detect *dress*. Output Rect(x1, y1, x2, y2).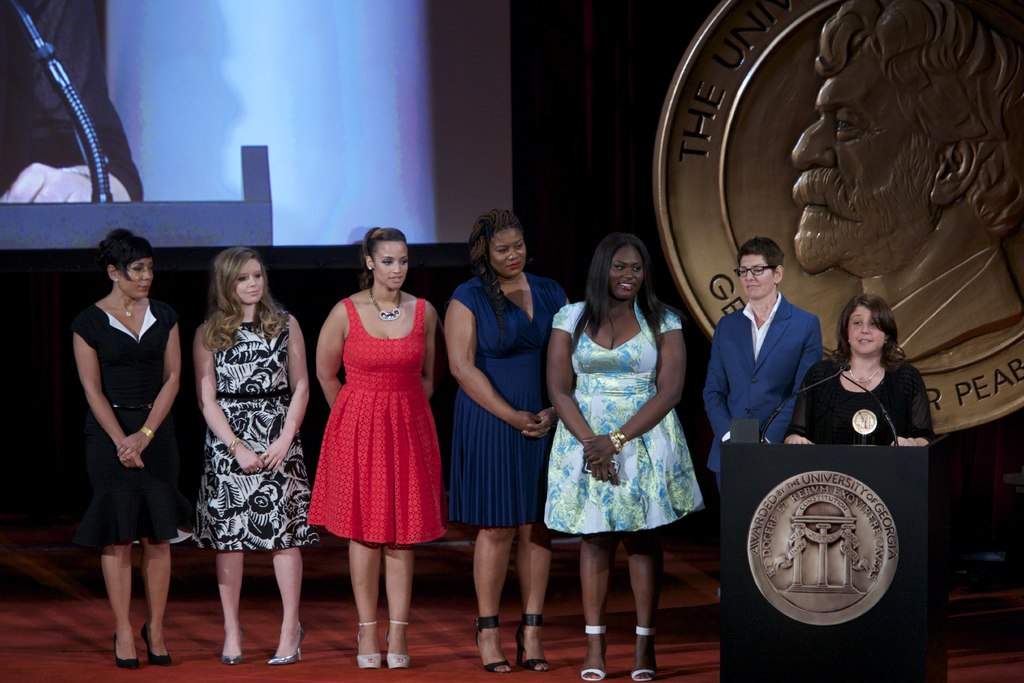
Rect(304, 298, 450, 546).
